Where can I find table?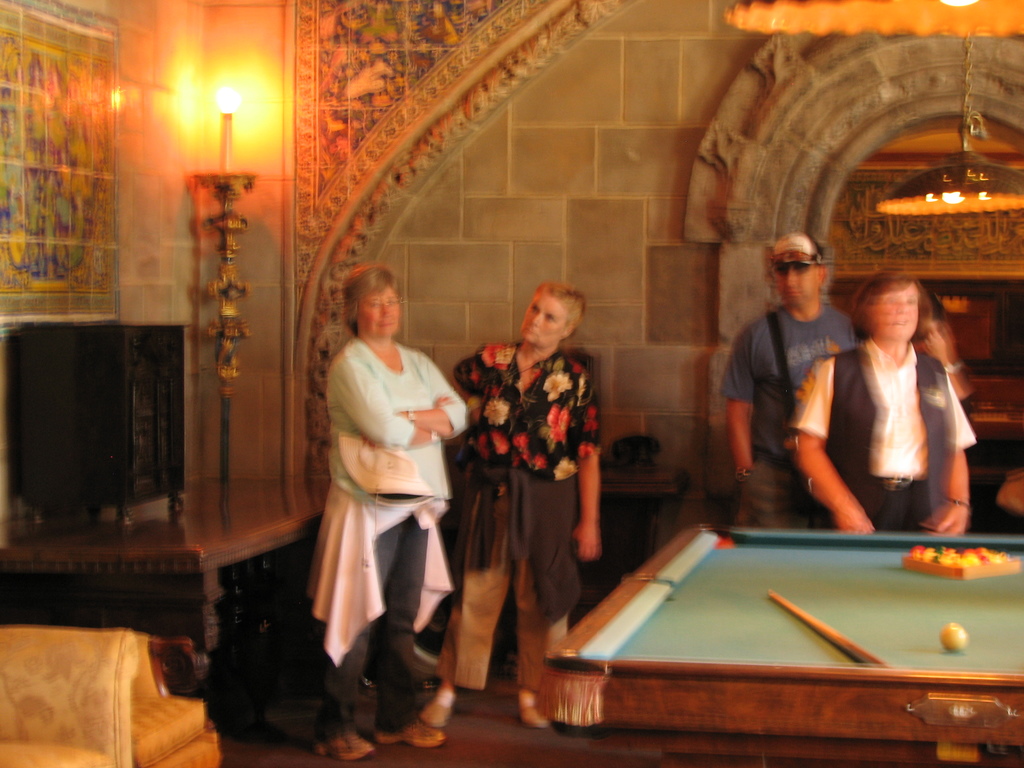
You can find it at bbox=[5, 477, 327, 654].
